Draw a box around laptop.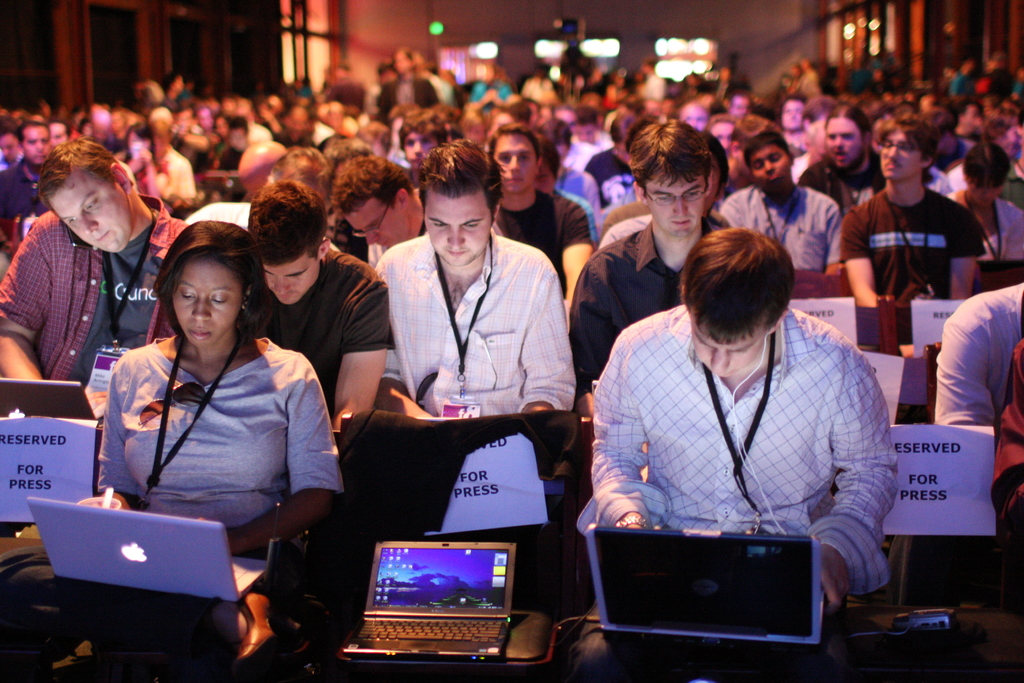
[25, 500, 271, 607].
